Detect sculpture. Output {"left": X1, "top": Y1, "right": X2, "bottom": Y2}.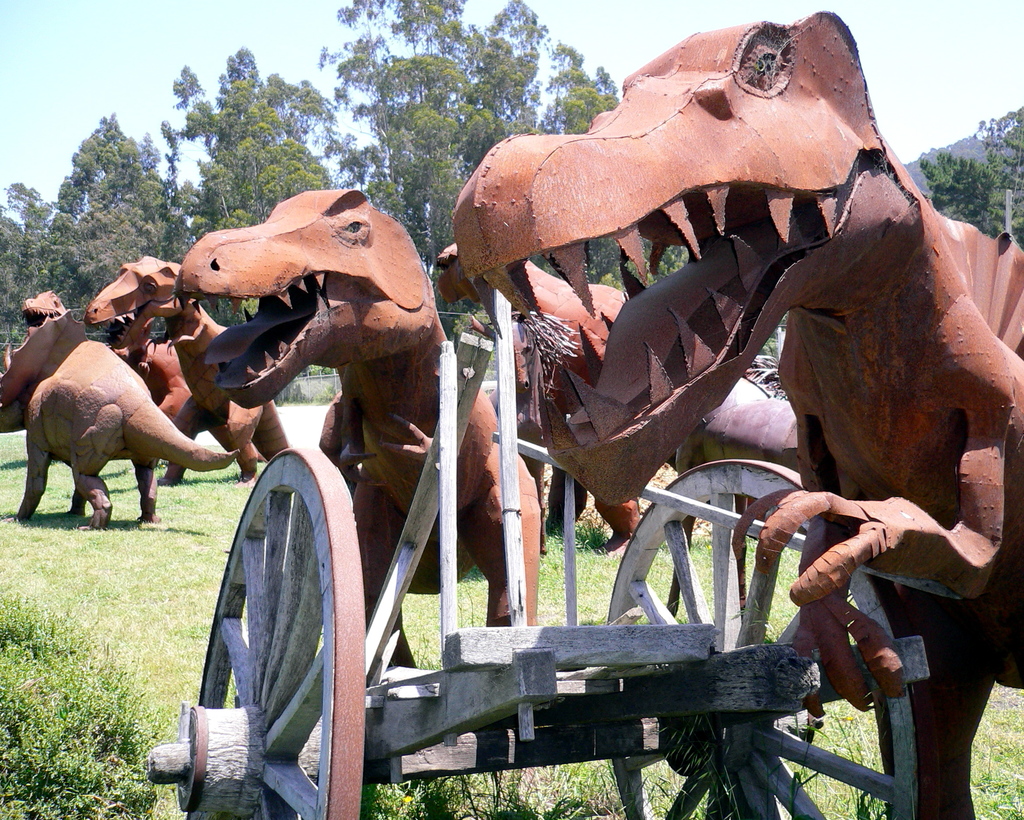
{"left": 10, "top": 278, "right": 116, "bottom": 350}.
